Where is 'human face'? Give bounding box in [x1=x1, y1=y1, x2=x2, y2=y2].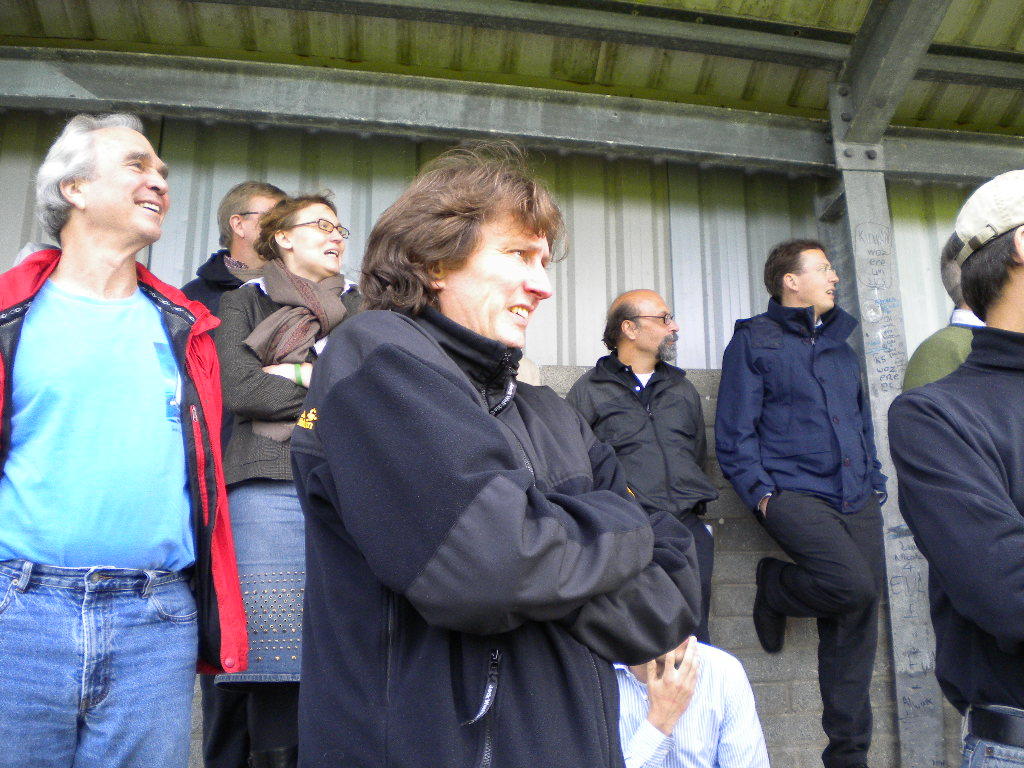
[x1=638, y1=289, x2=683, y2=361].
